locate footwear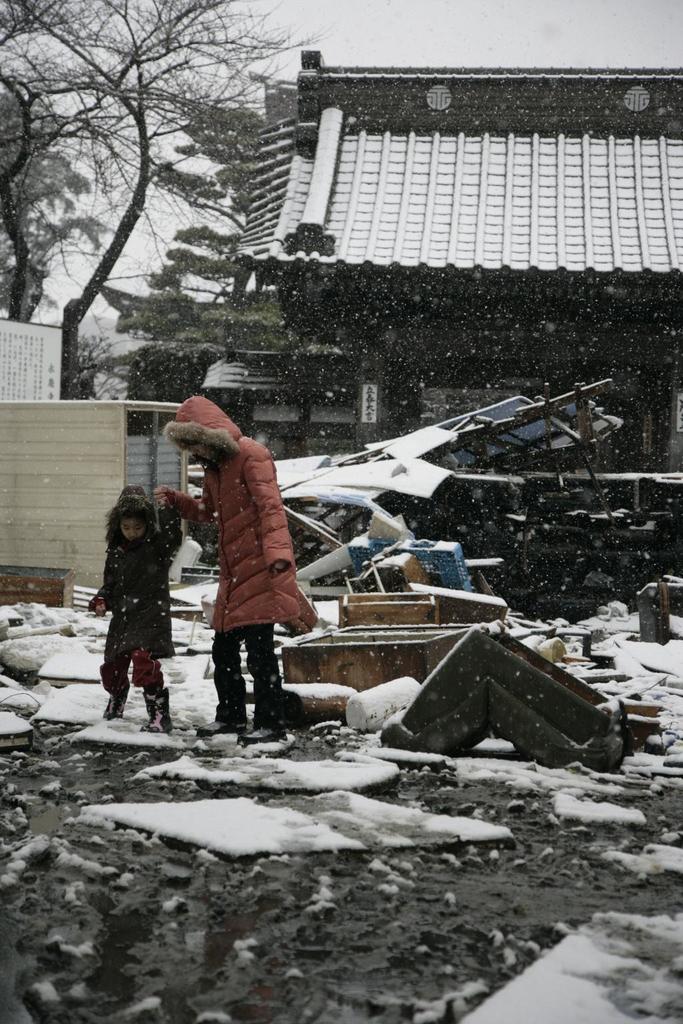
box=[237, 724, 287, 752]
